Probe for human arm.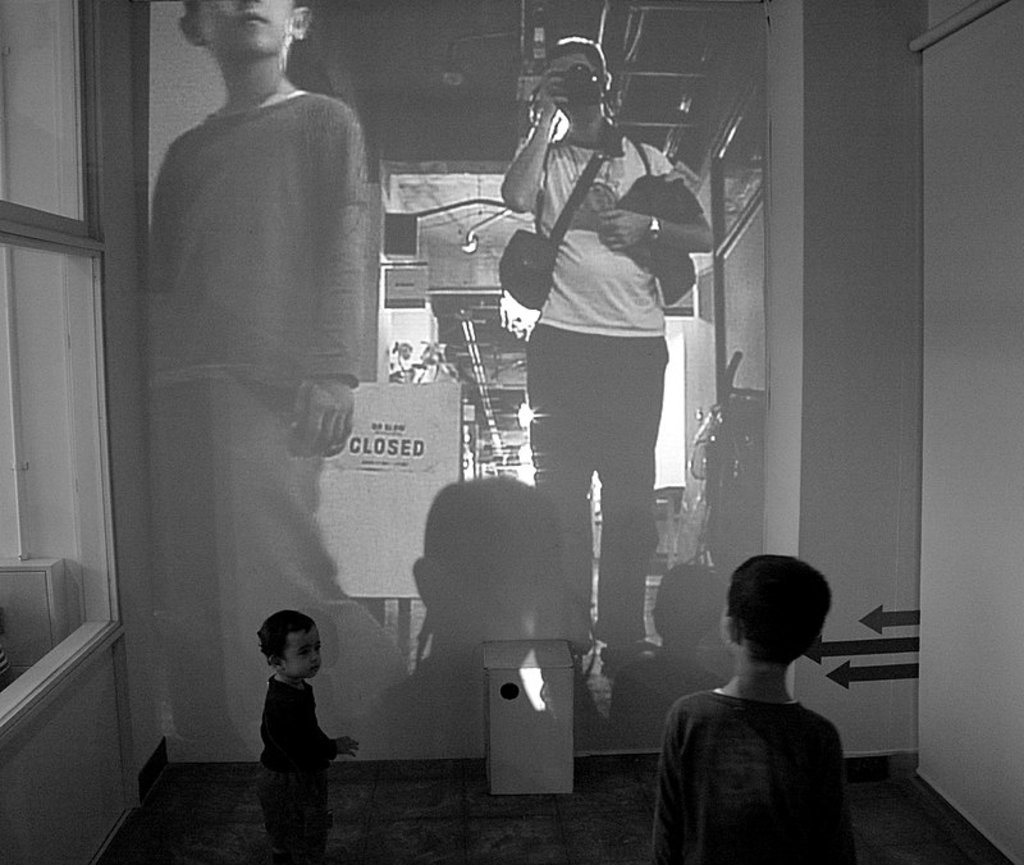
Probe result: (x1=288, y1=109, x2=362, y2=462).
